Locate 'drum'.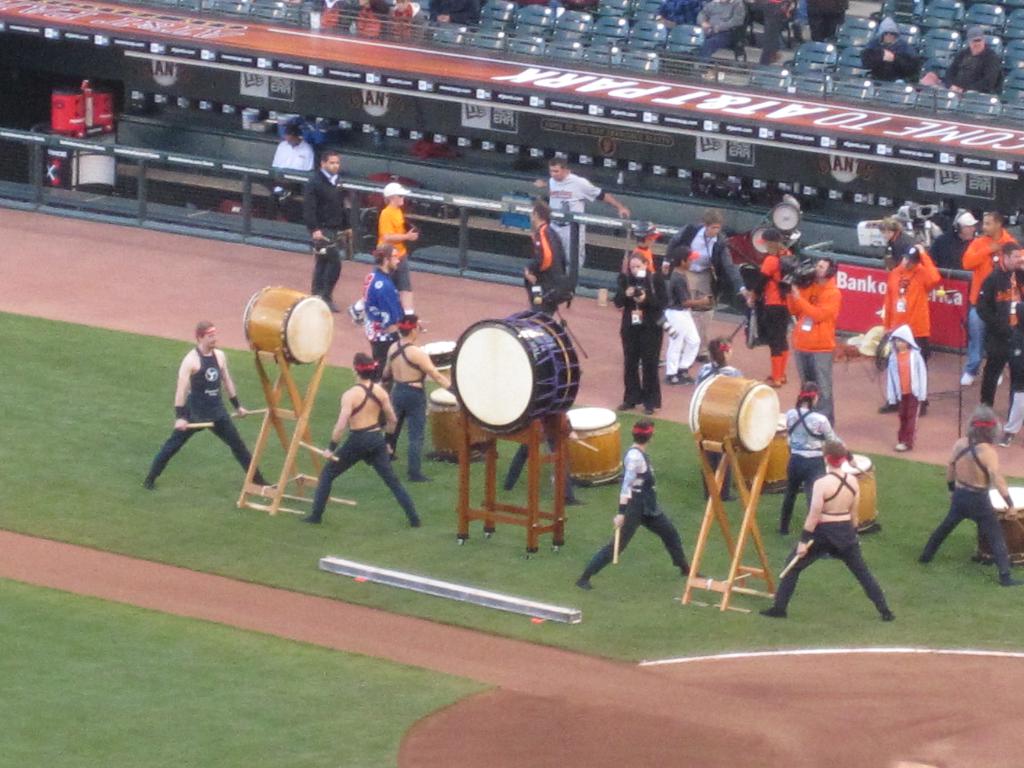
Bounding box: x1=242 y1=284 x2=332 y2=365.
